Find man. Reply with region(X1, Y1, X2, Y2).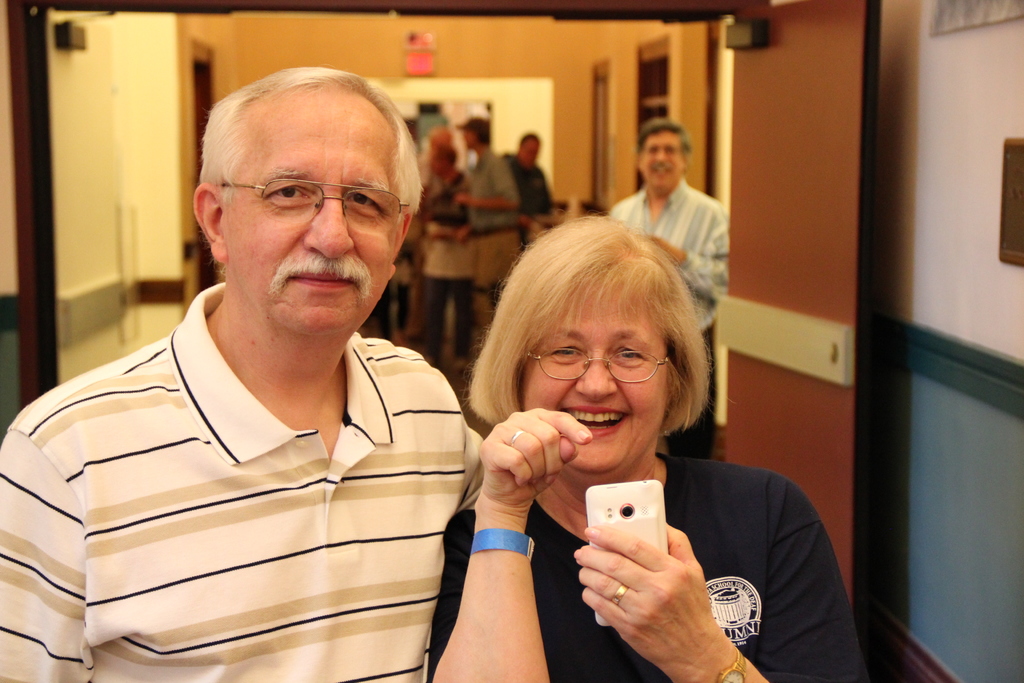
region(612, 118, 724, 461).
